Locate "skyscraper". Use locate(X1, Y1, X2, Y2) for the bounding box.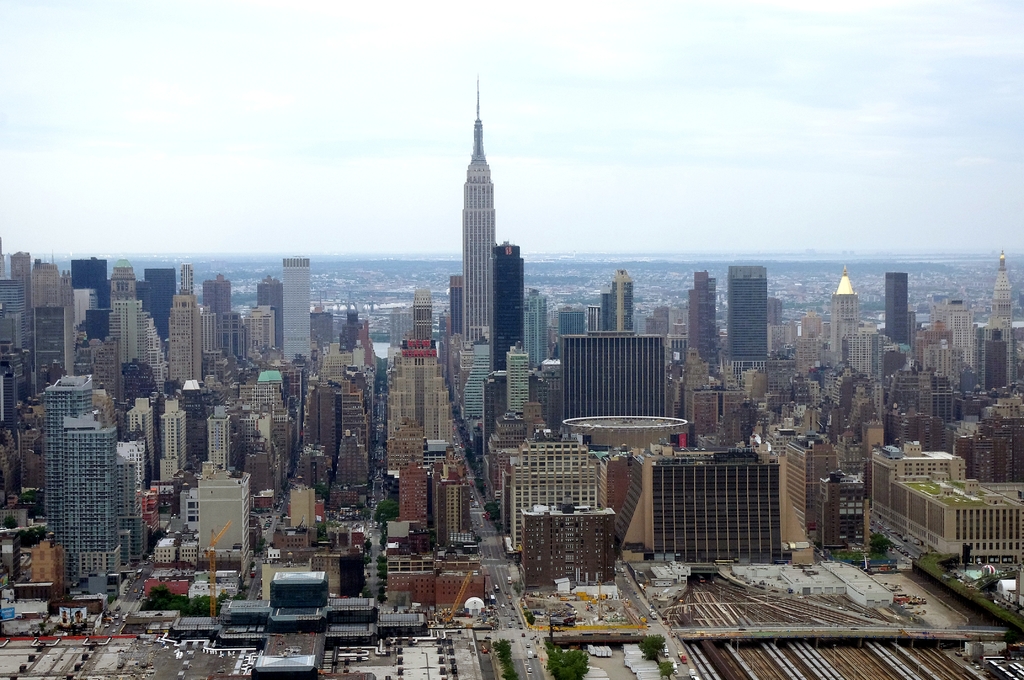
locate(890, 266, 913, 335).
